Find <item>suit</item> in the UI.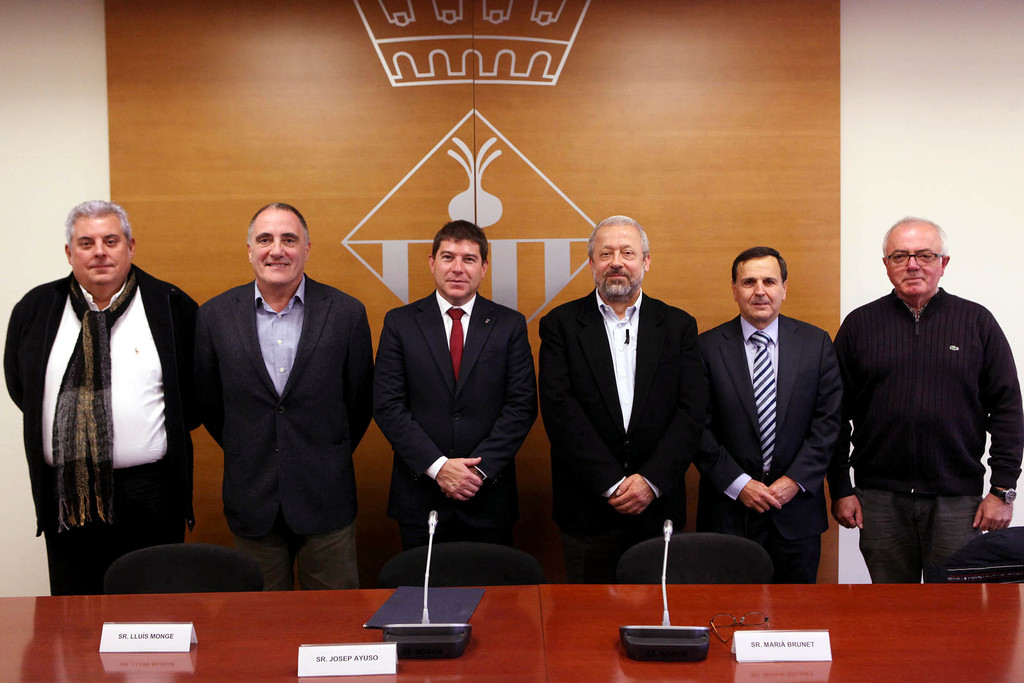
UI element at bbox=(374, 213, 531, 617).
